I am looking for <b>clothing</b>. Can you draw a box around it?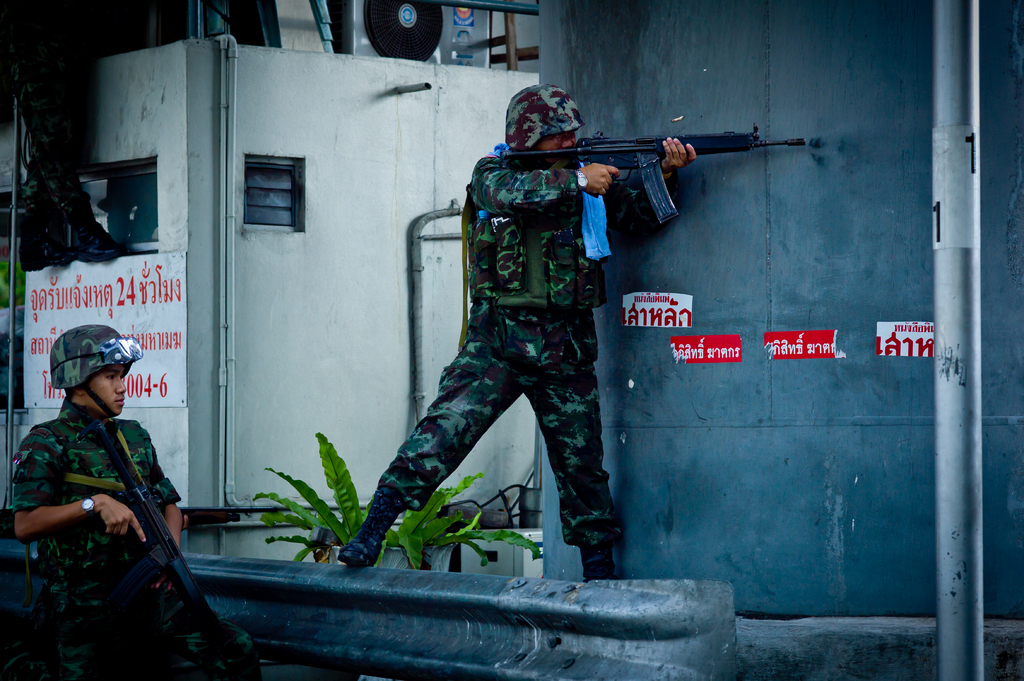
Sure, the bounding box is <box>346,103,664,562</box>.
